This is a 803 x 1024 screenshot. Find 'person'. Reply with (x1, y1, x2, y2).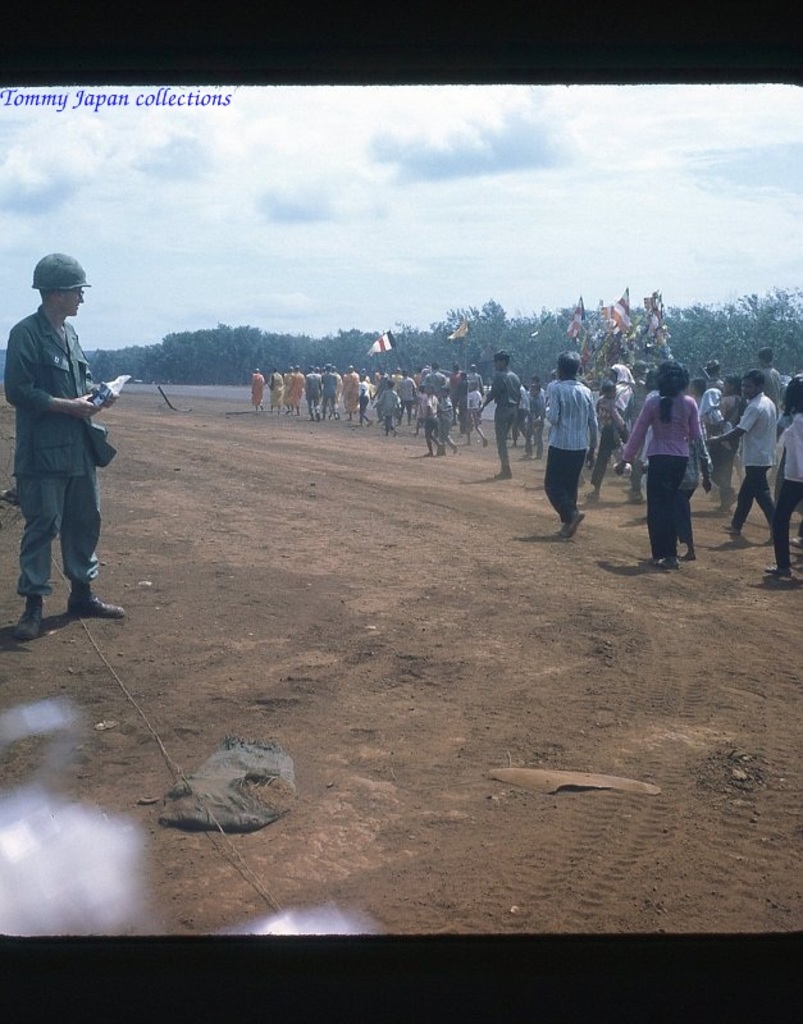
(0, 248, 150, 636).
